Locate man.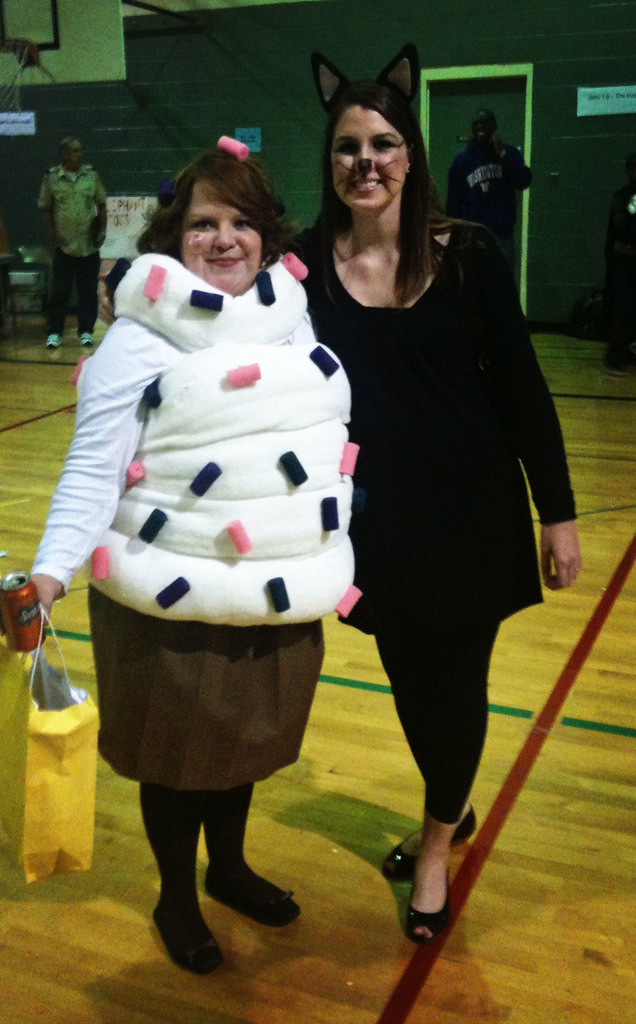
Bounding box: left=34, top=132, right=111, bottom=349.
